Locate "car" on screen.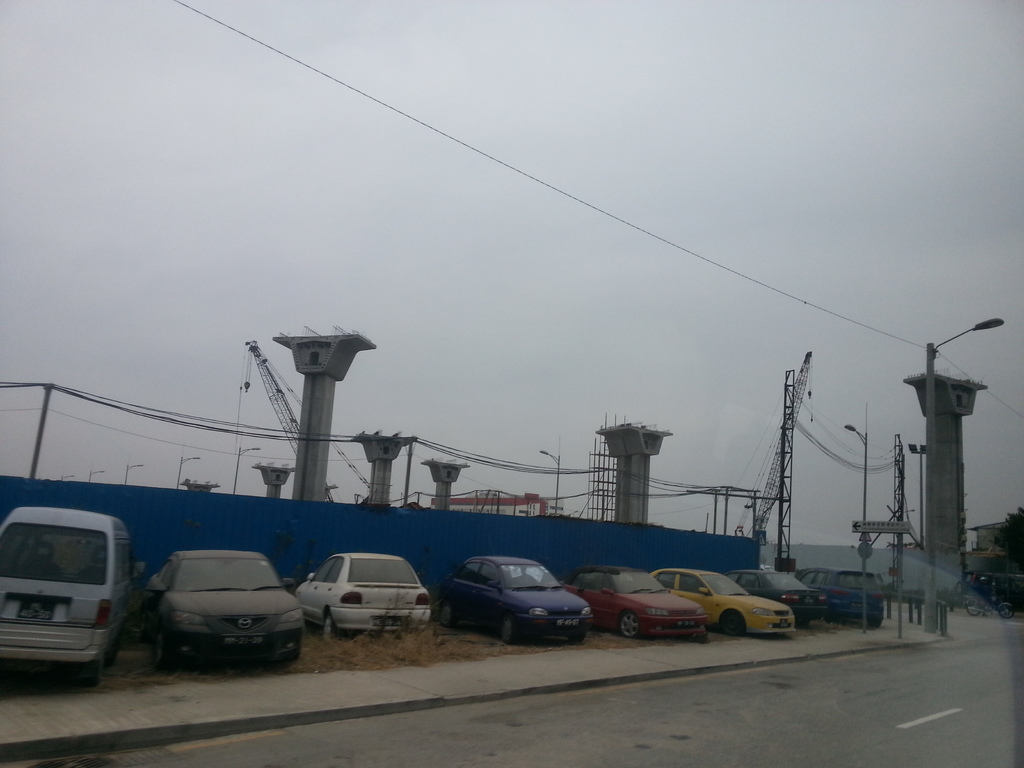
On screen at box=[797, 569, 885, 621].
